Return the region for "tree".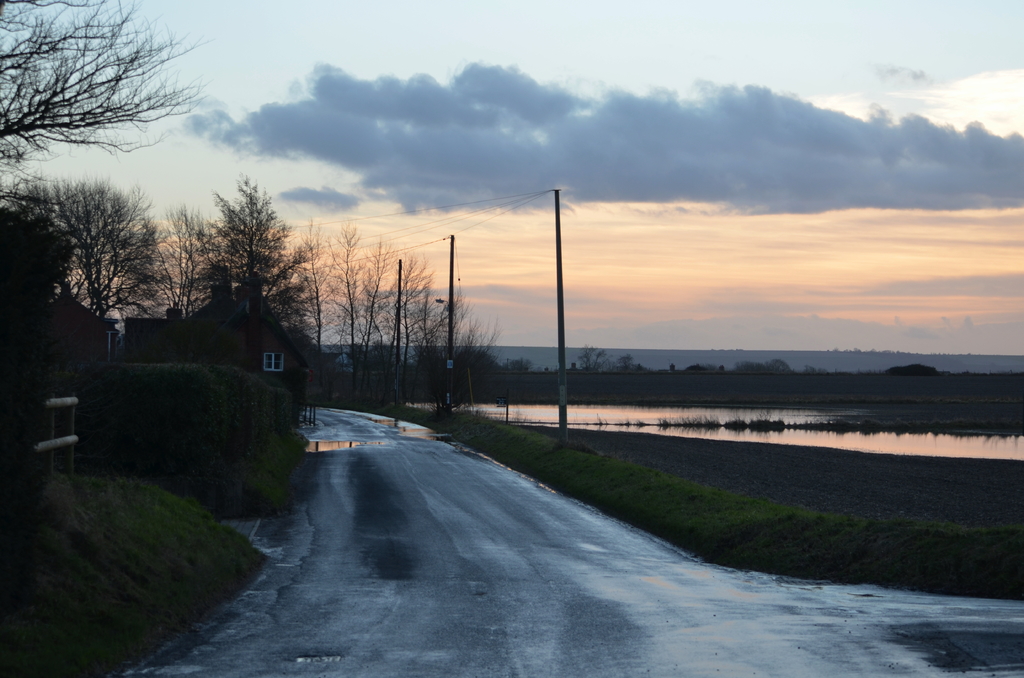
{"x1": 0, "y1": 170, "x2": 166, "y2": 324}.
